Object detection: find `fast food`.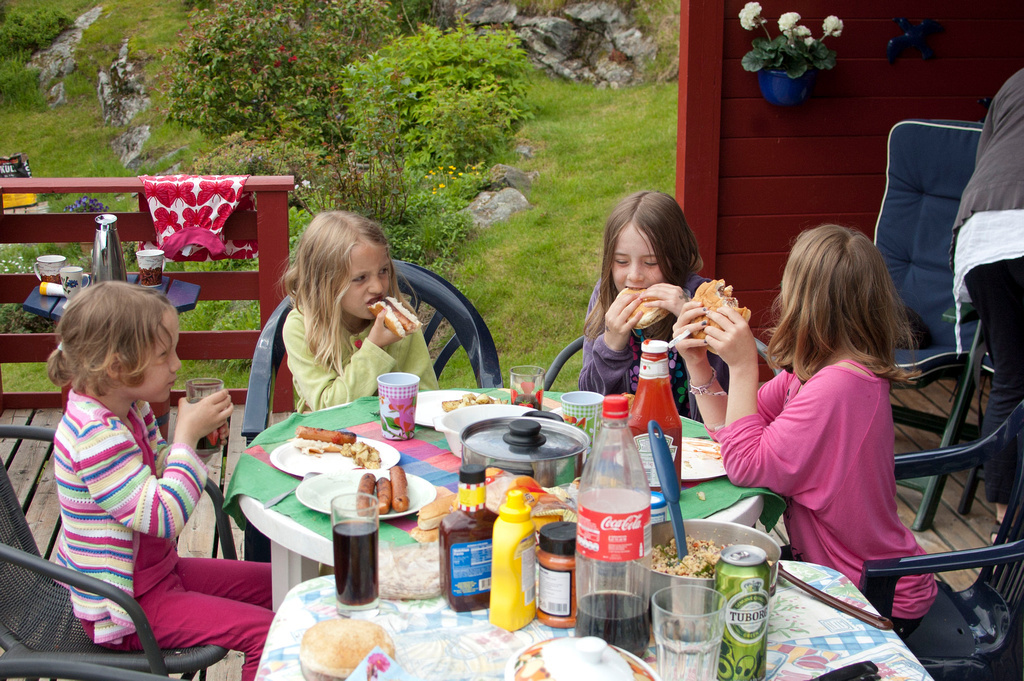
Rect(628, 294, 666, 329).
